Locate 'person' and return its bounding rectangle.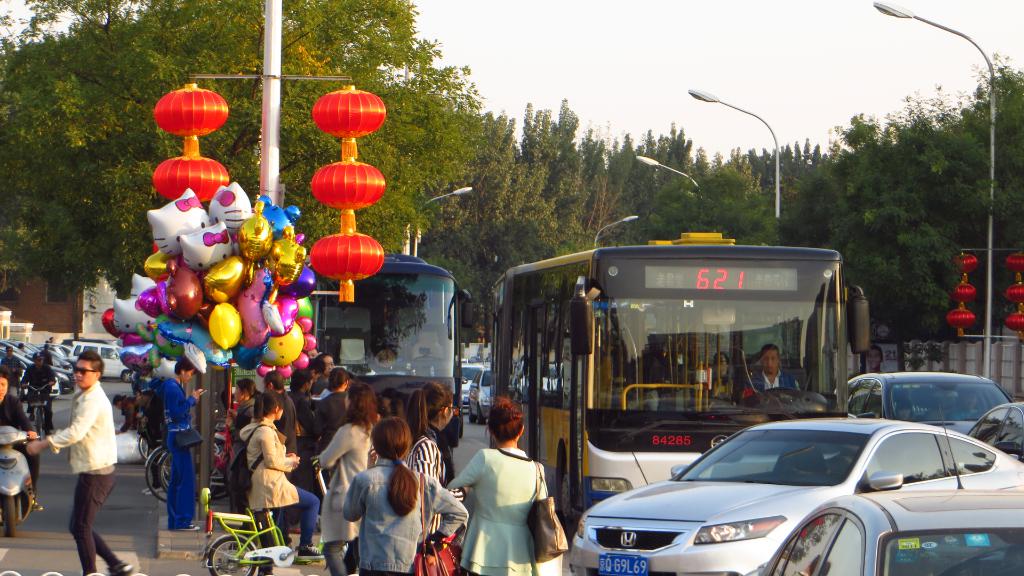
x1=29, y1=350, x2=58, y2=440.
